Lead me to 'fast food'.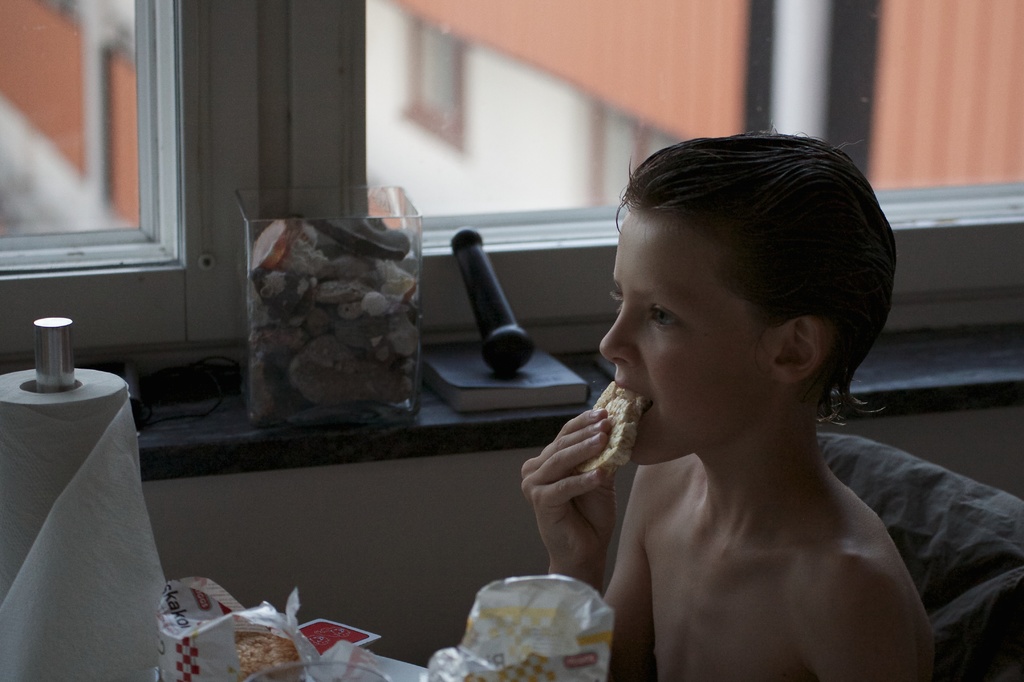
Lead to region(573, 378, 648, 482).
